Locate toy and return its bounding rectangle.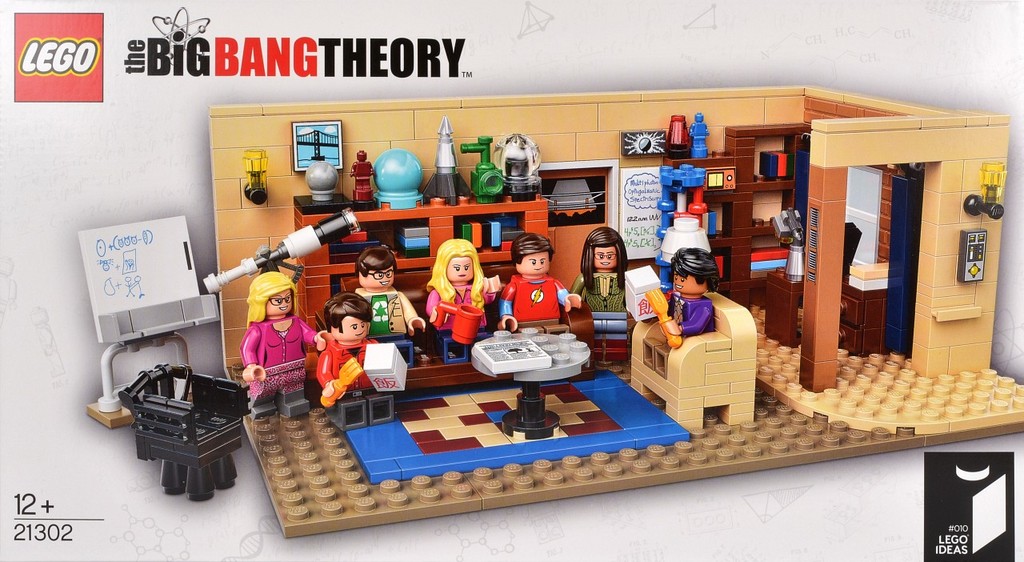
box=[650, 147, 714, 245].
